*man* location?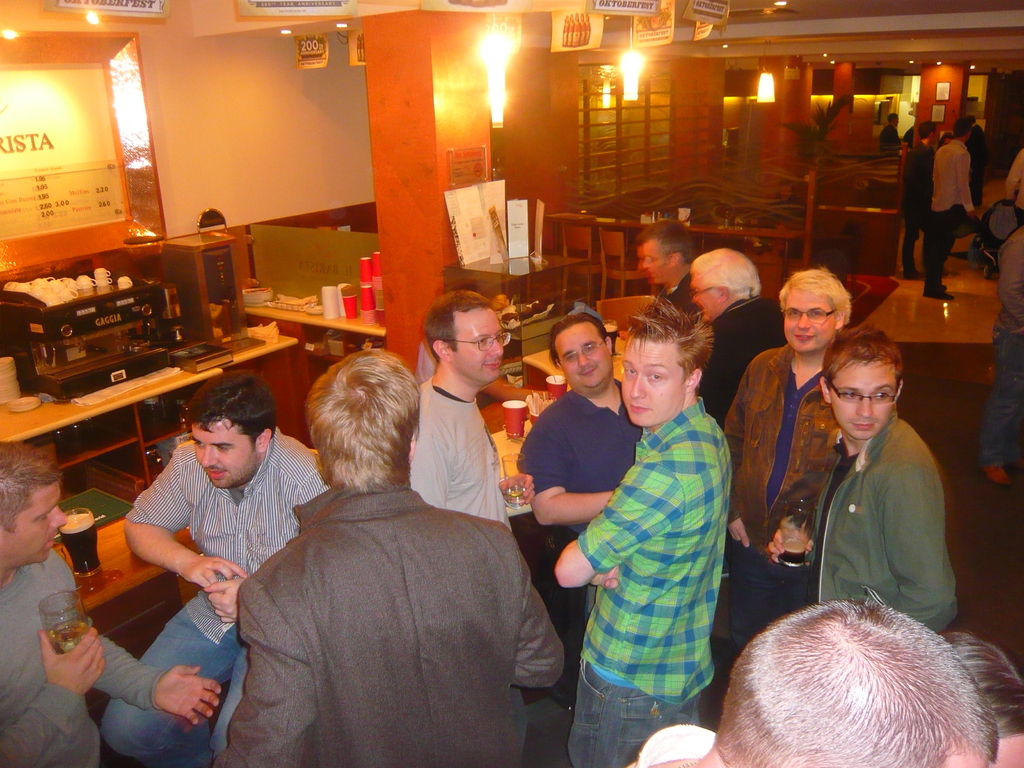
x1=0, y1=446, x2=222, y2=767
